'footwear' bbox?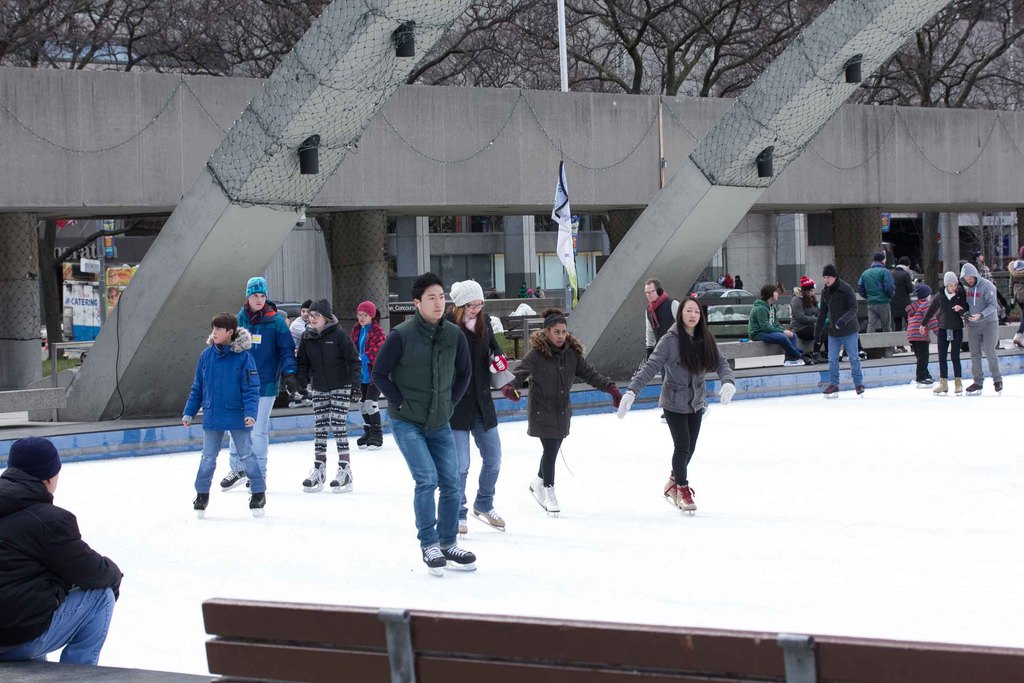
355,413,371,445
